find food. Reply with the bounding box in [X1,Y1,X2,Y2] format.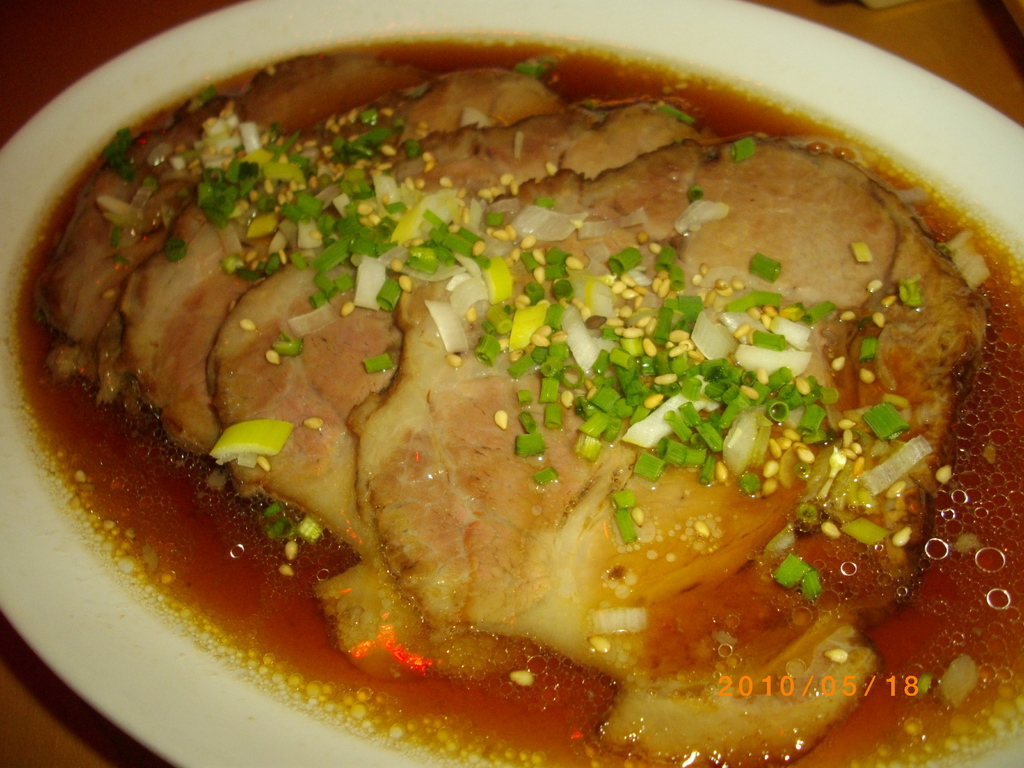
[46,33,989,723].
